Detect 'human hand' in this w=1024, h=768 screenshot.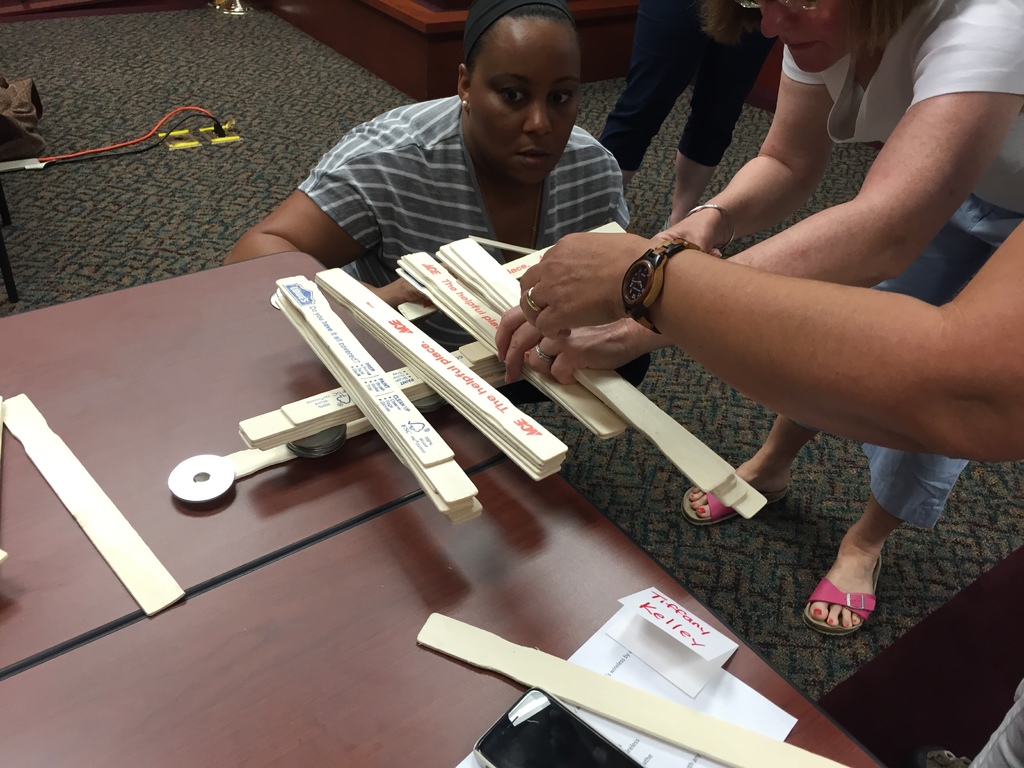
Detection: rect(380, 275, 433, 307).
